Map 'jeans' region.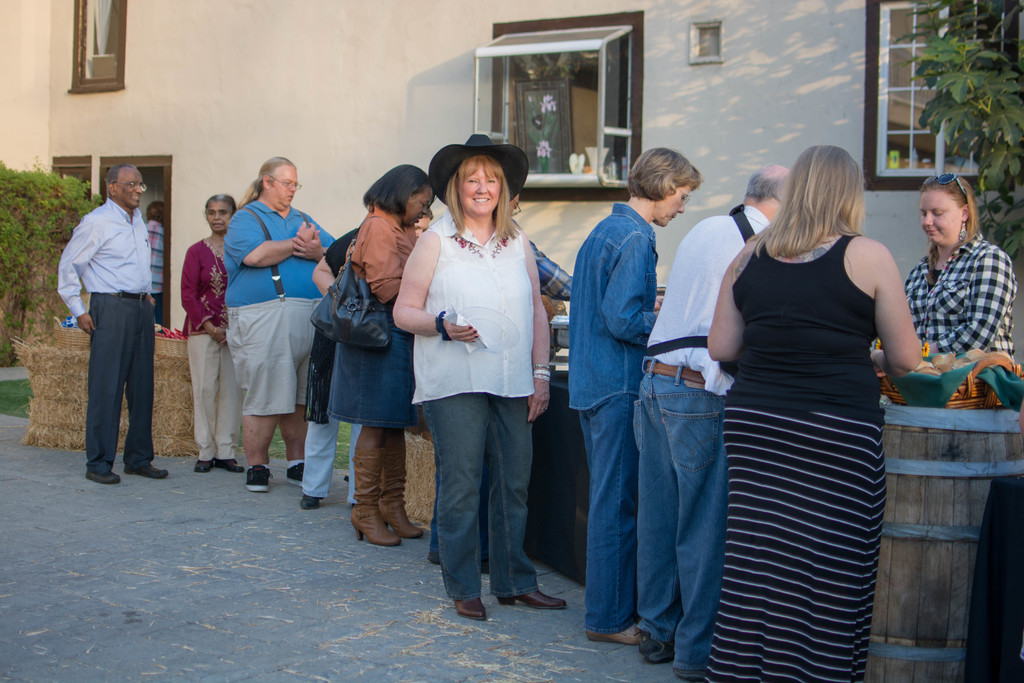
Mapped to crop(576, 393, 635, 634).
